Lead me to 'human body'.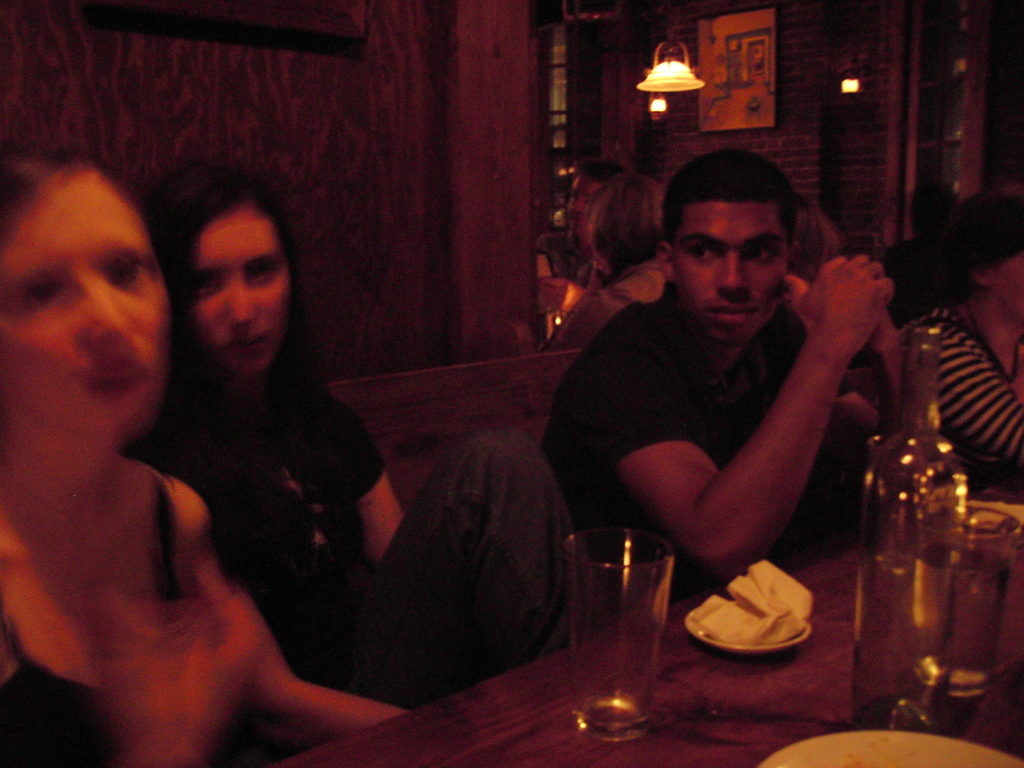
Lead to {"left": 546, "top": 259, "right": 671, "bottom": 349}.
